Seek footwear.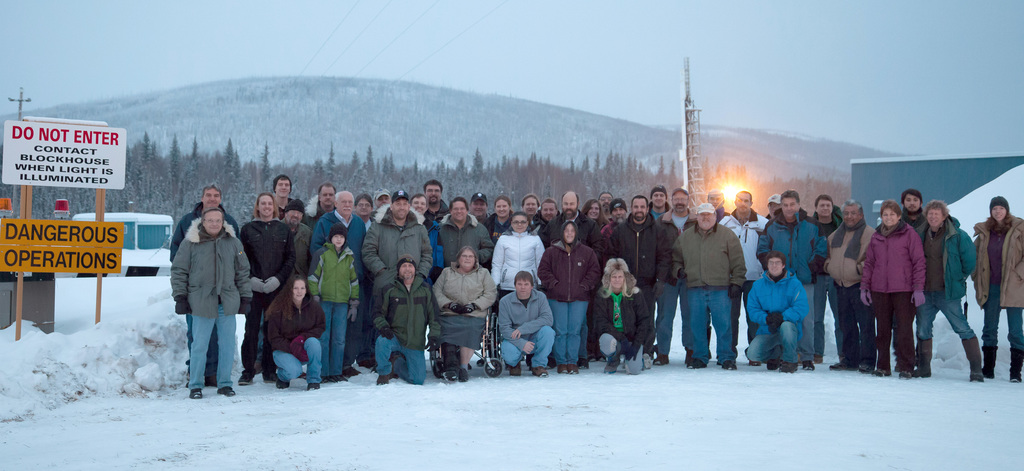
895,372,912,376.
